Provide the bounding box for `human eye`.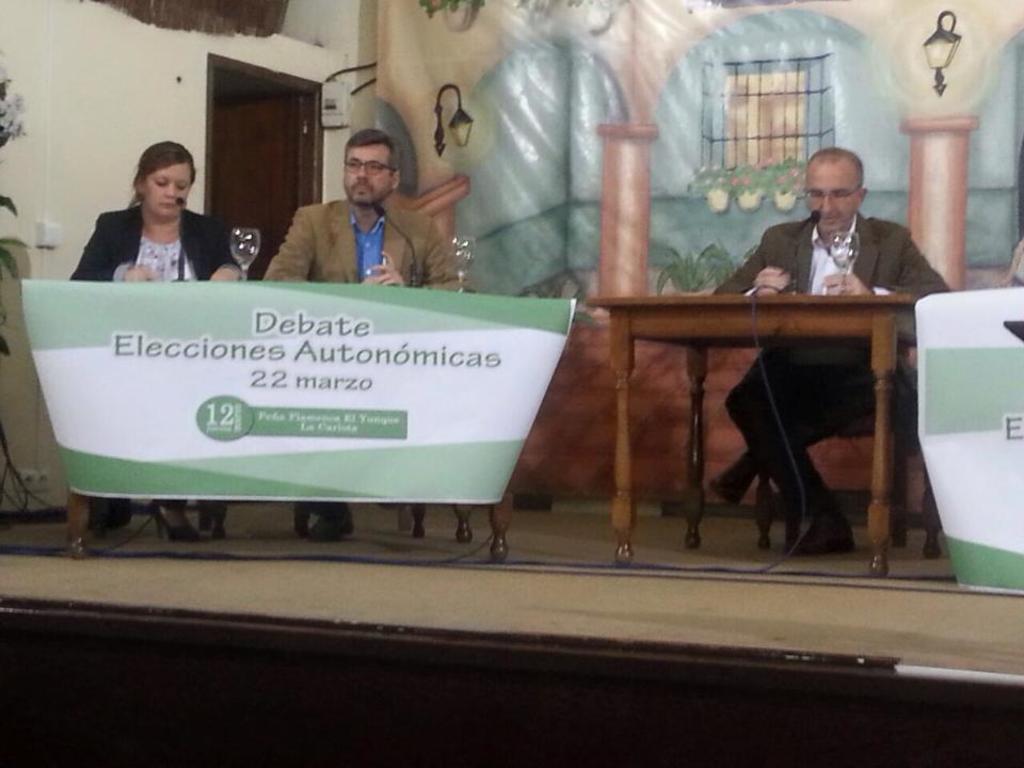
box=[826, 183, 851, 202].
